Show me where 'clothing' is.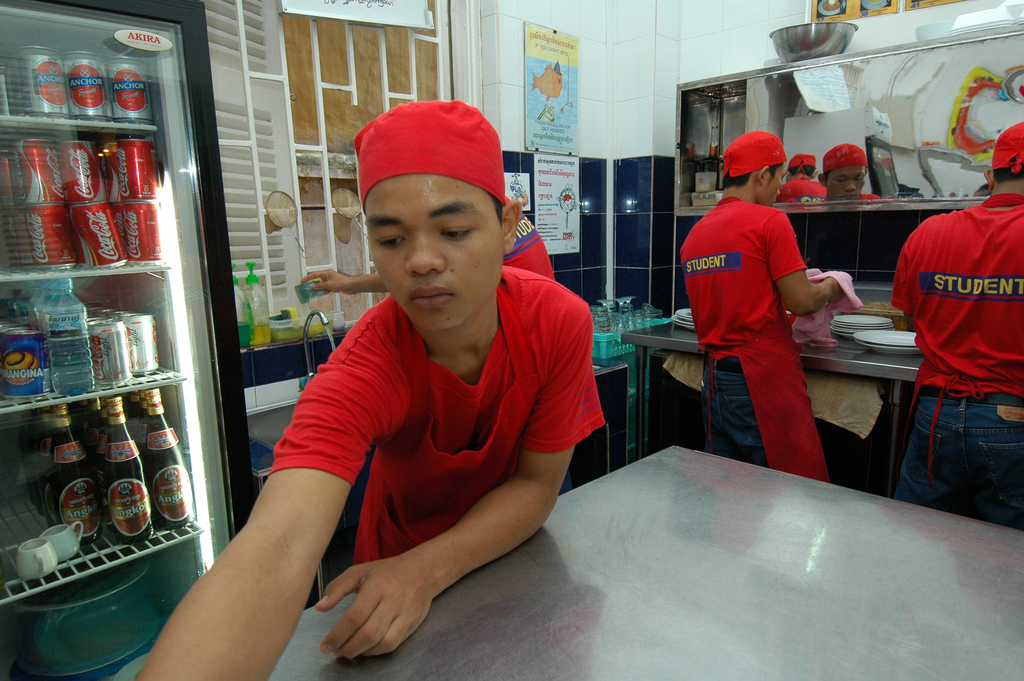
'clothing' is at x1=824, y1=138, x2=870, y2=170.
